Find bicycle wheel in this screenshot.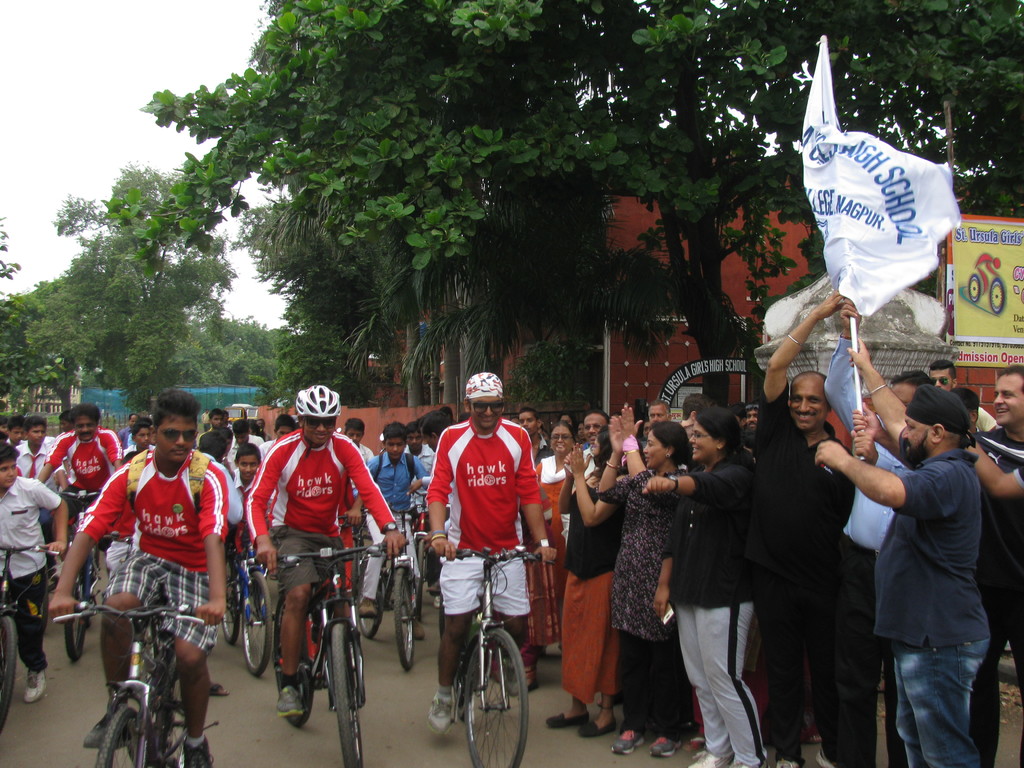
The bounding box for bicycle wheel is 218/570/237/643.
